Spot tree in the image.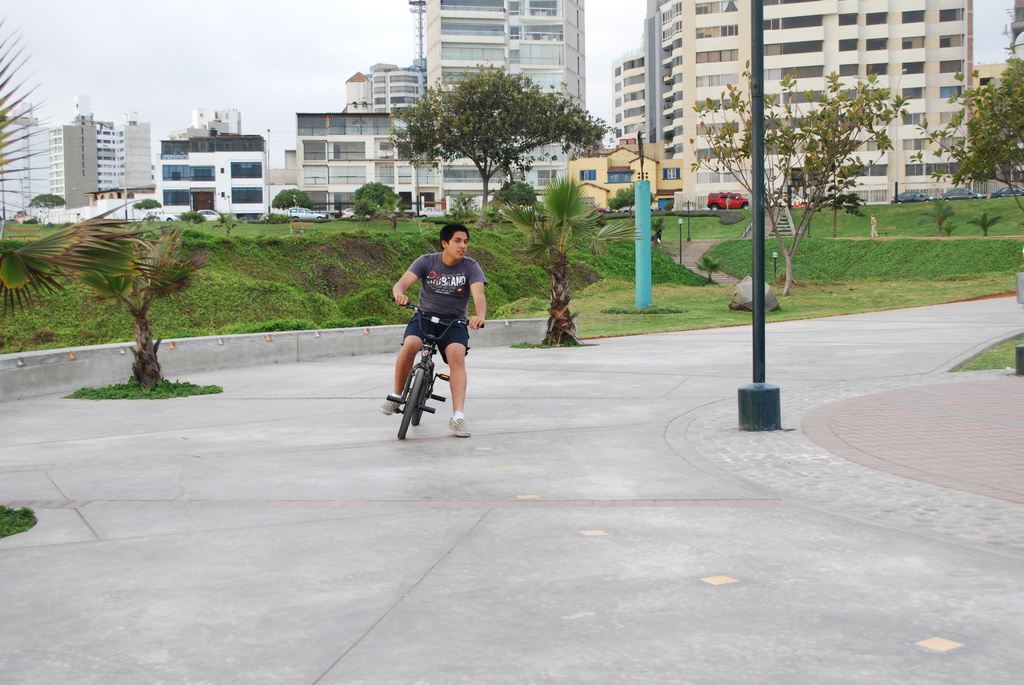
tree found at 906, 60, 1023, 210.
